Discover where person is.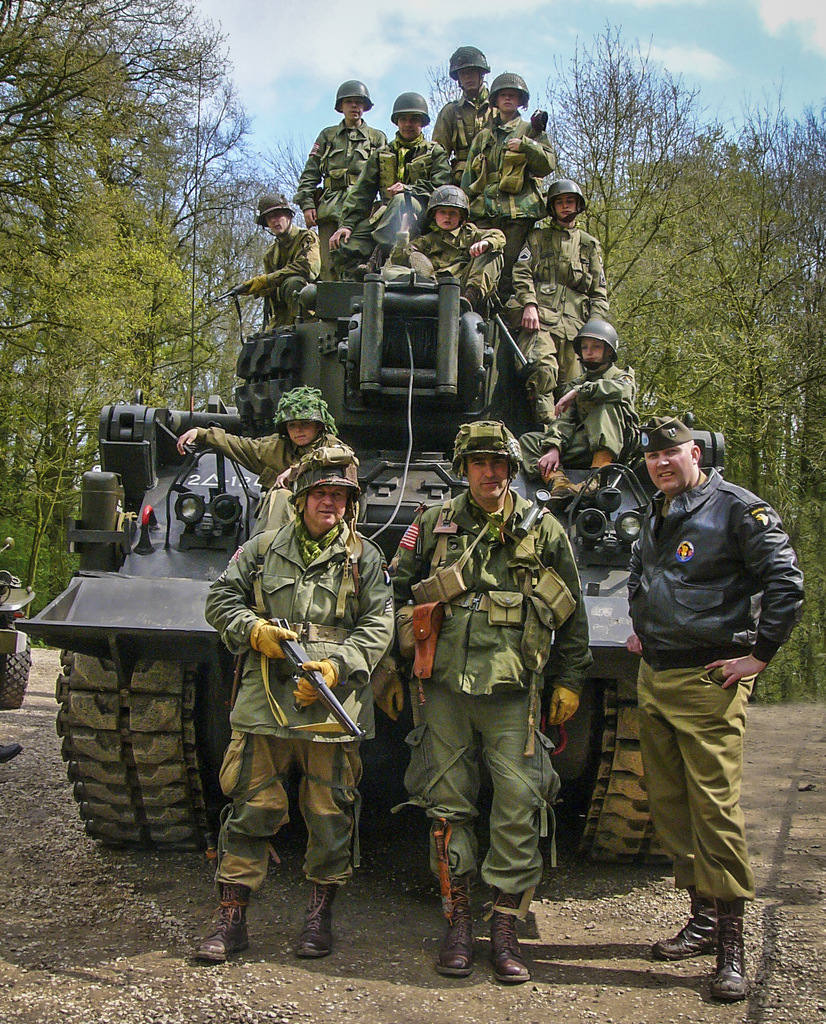
Discovered at (459,68,558,300).
